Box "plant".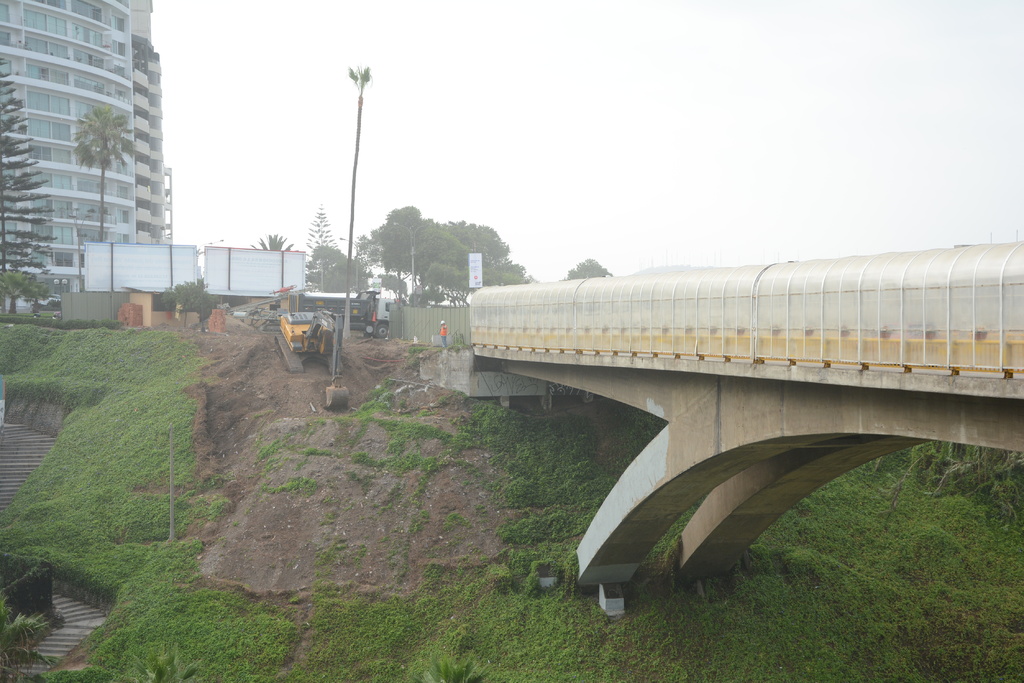
l=361, t=474, r=370, b=490.
